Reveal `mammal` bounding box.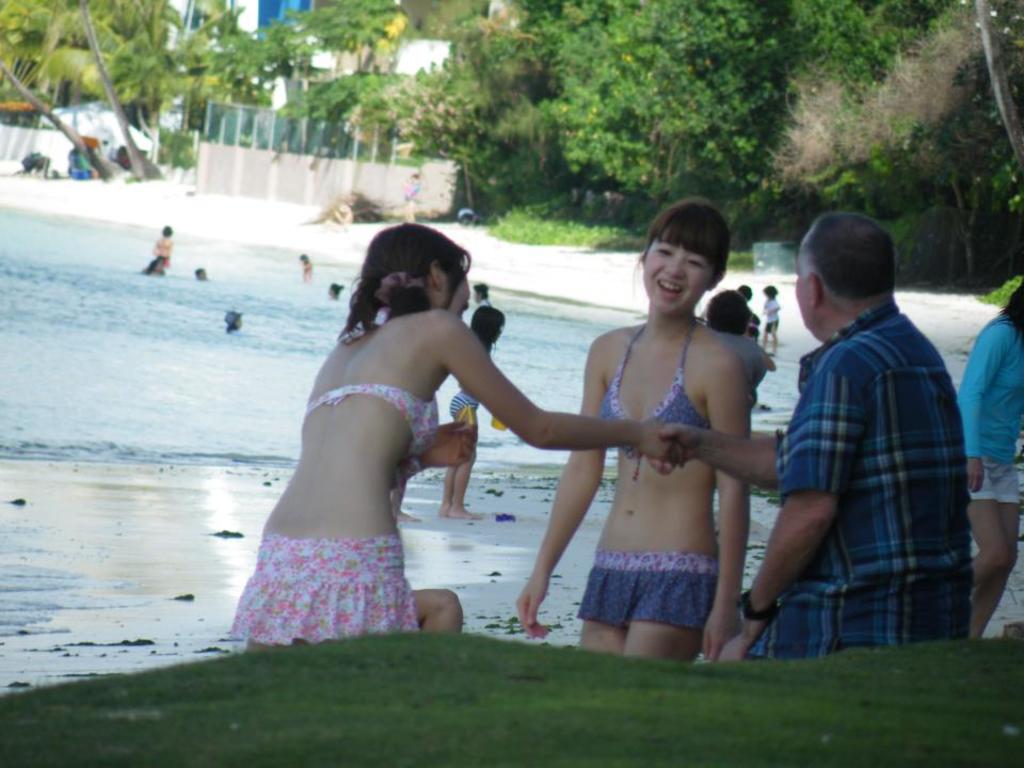
Revealed: box=[331, 282, 350, 300].
